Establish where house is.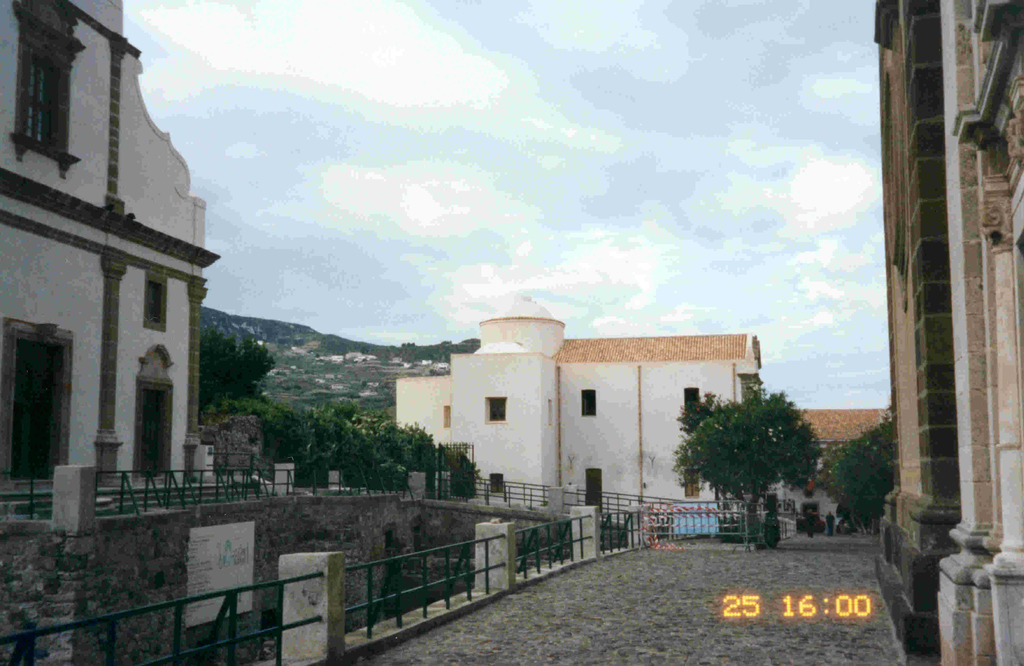
Established at left=770, top=406, right=884, bottom=528.
